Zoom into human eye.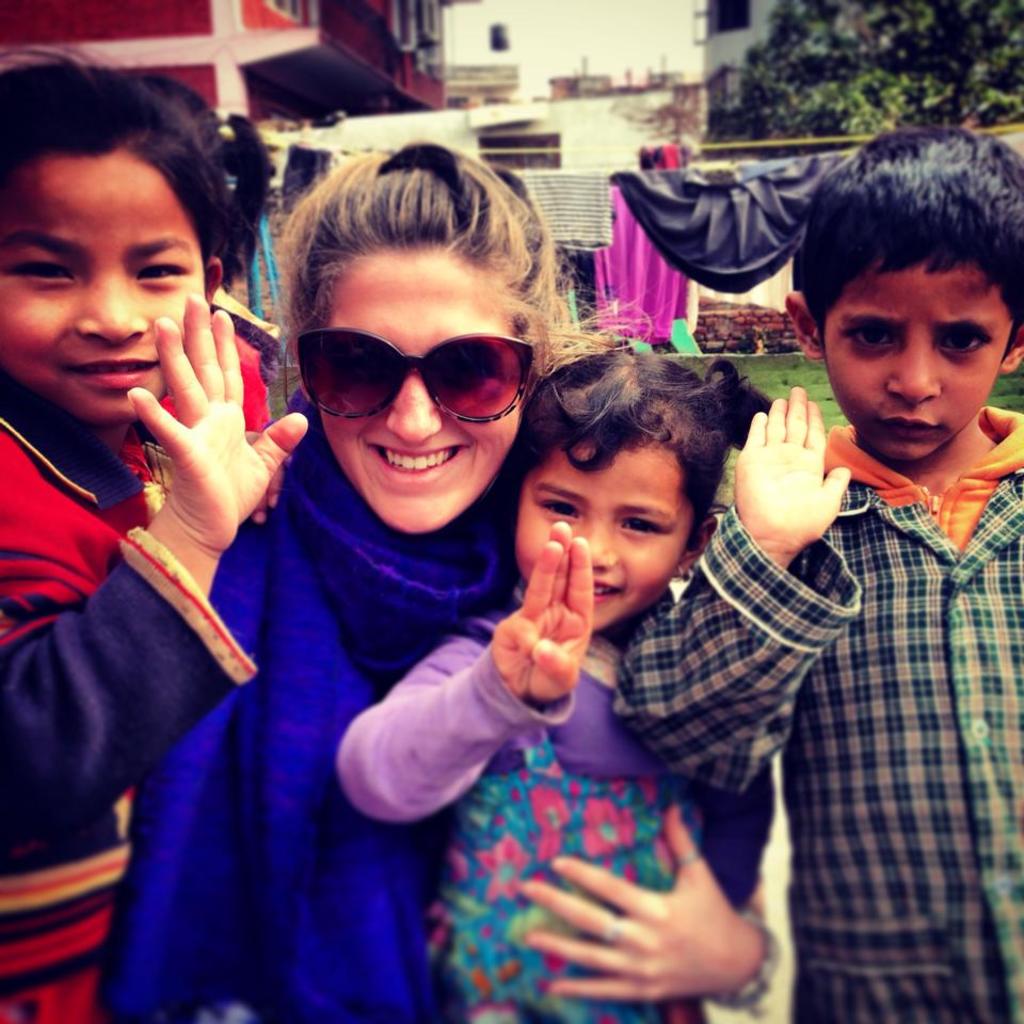
Zoom target: <bbox>608, 507, 675, 544</bbox>.
